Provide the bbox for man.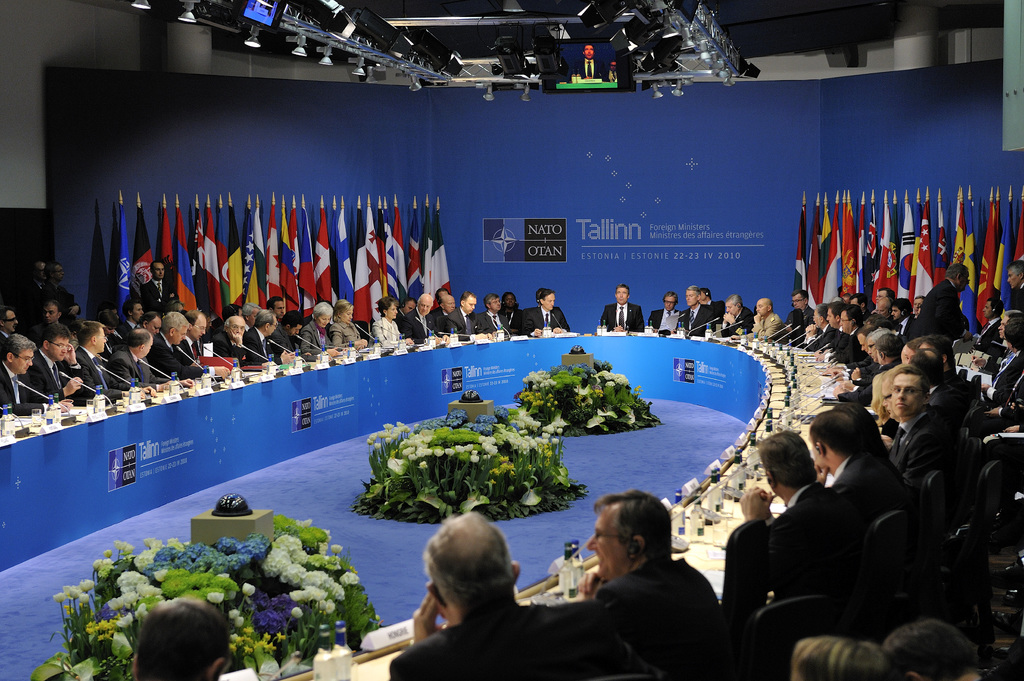
bbox=(71, 321, 159, 396).
